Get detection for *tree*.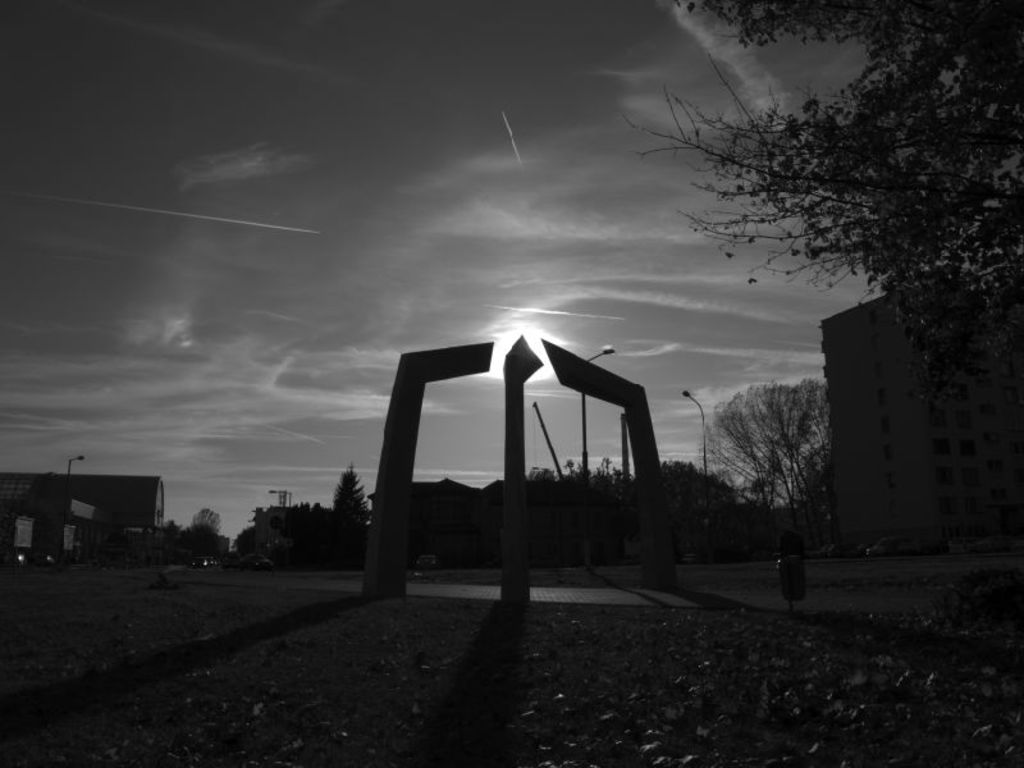
Detection: x1=183 y1=506 x2=230 y2=558.
